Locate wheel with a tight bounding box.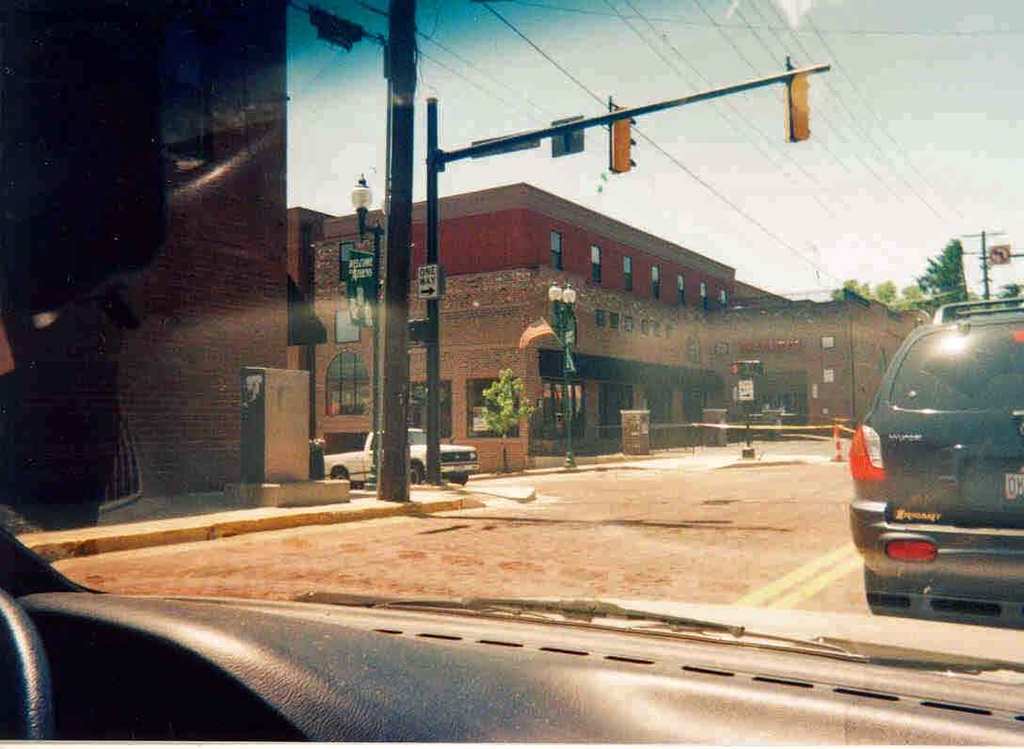
(left=407, top=467, right=423, bottom=483).
